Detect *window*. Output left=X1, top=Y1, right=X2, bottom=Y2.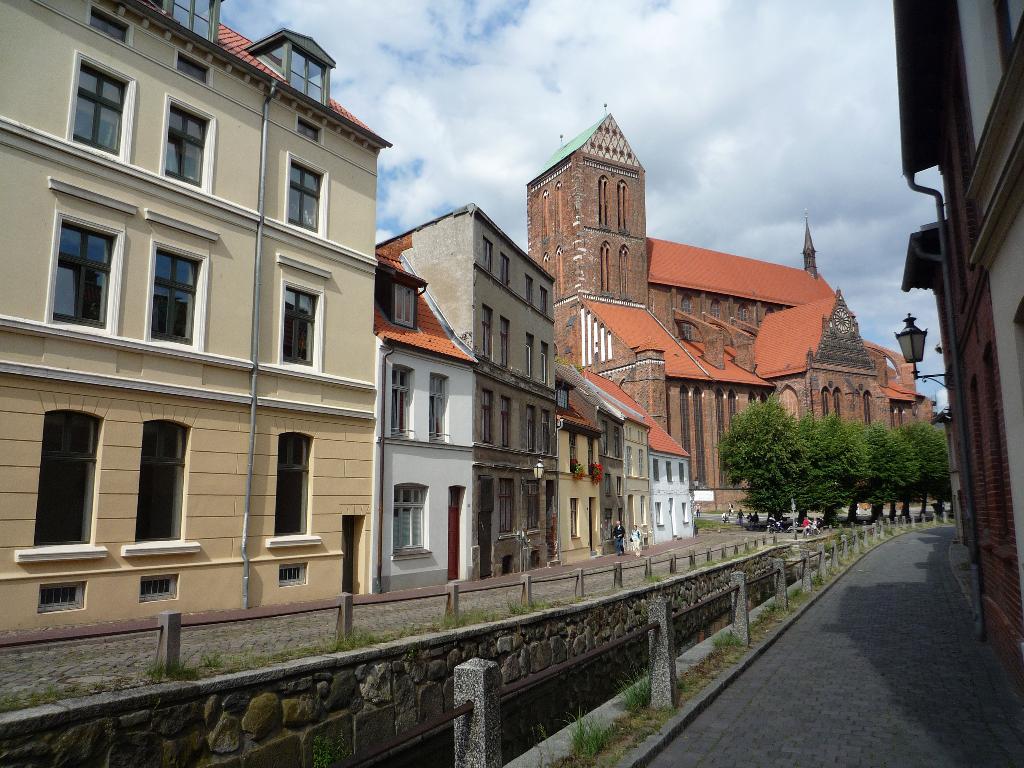
left=709, top=297, right=730, bottom=323.
